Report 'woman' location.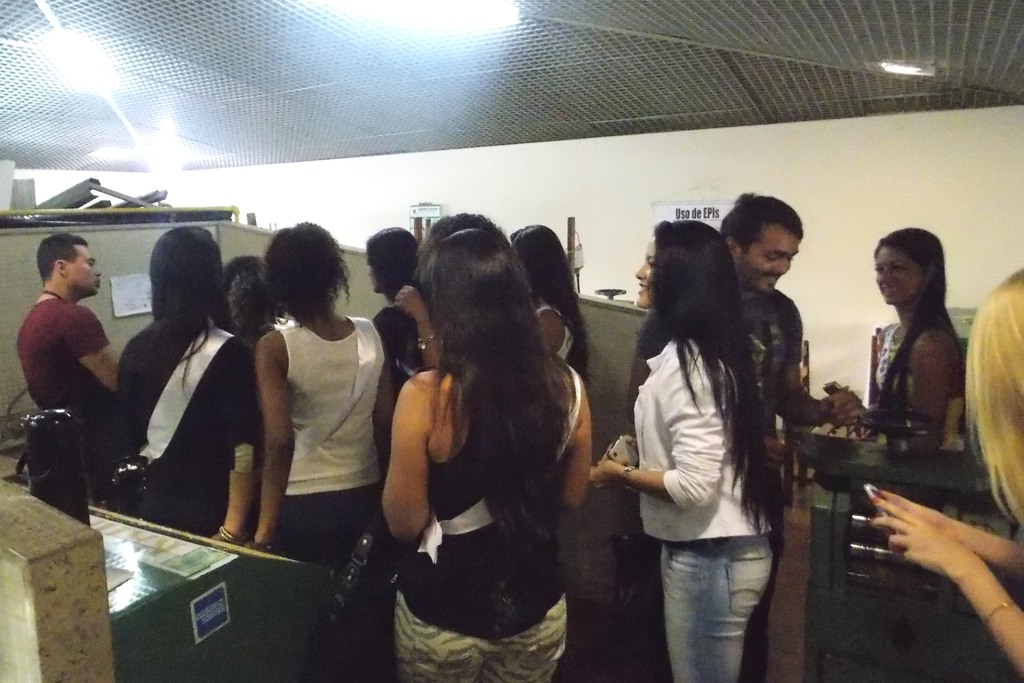
Report: box=[589, 216, 793, 682].
